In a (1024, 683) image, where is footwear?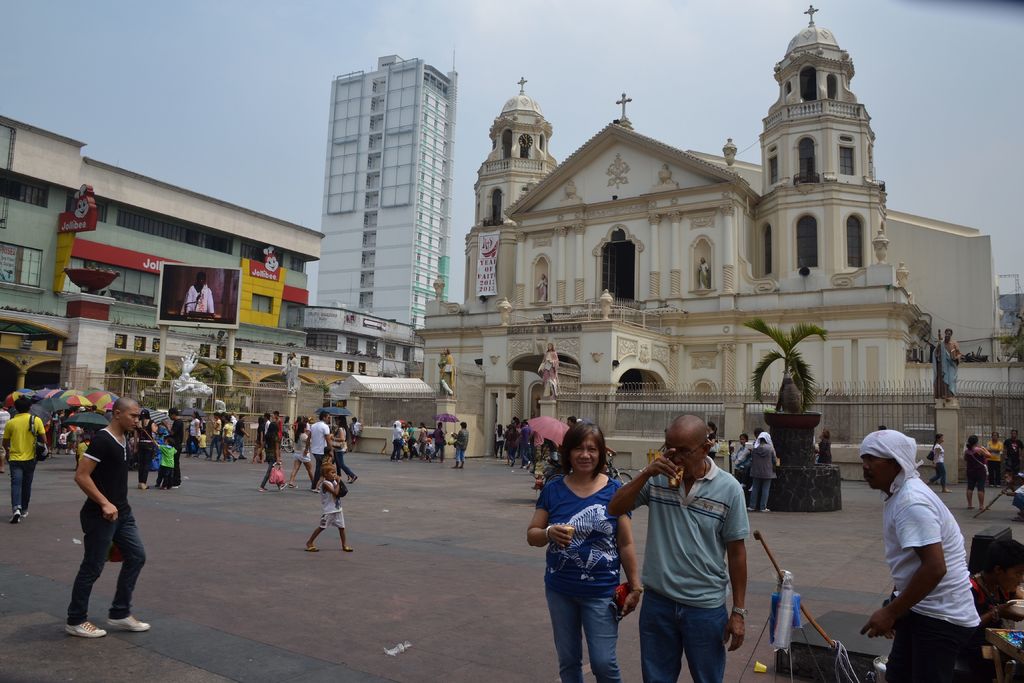
l=343, t=548, r=352, b=552.
